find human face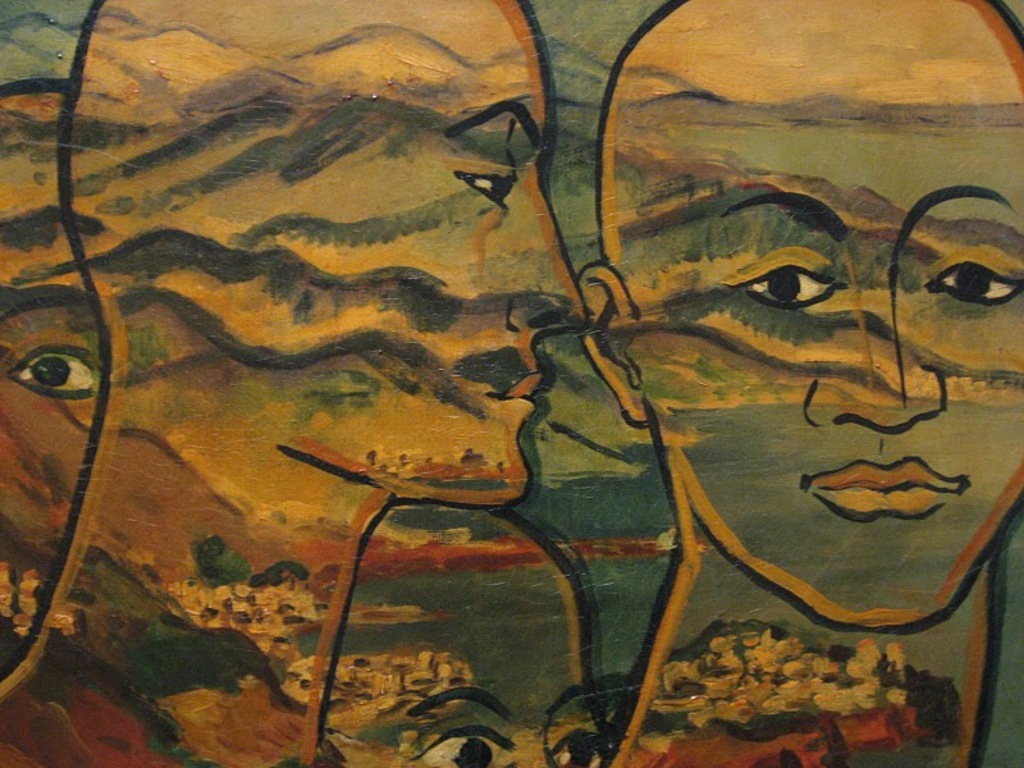
[613,78,1023,627]
